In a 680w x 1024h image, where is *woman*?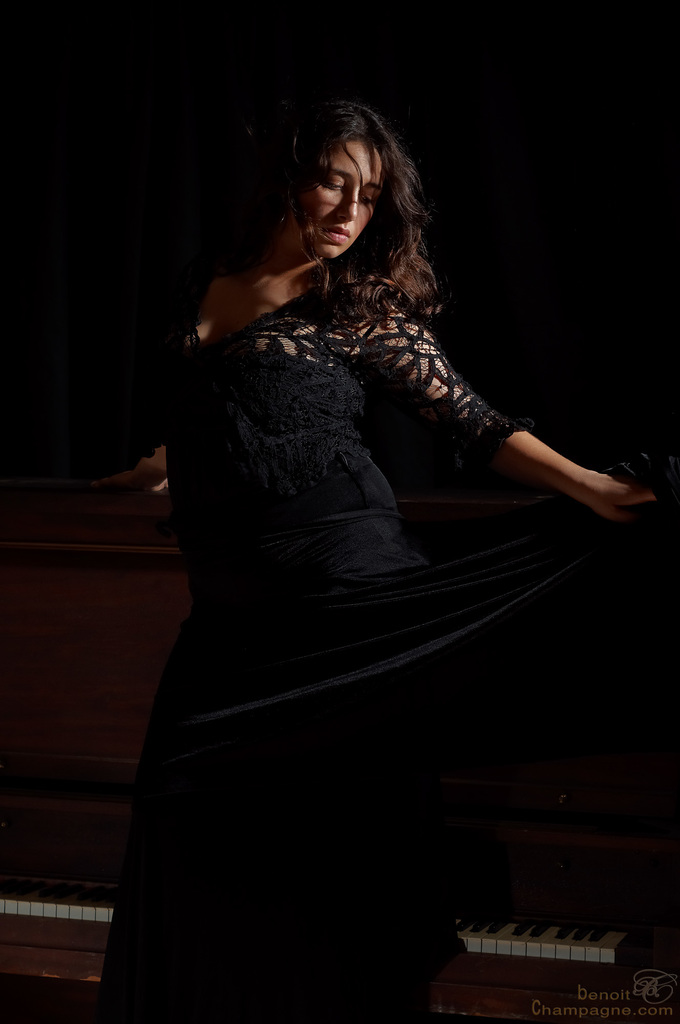
box(72, 78, 679, 1023).
